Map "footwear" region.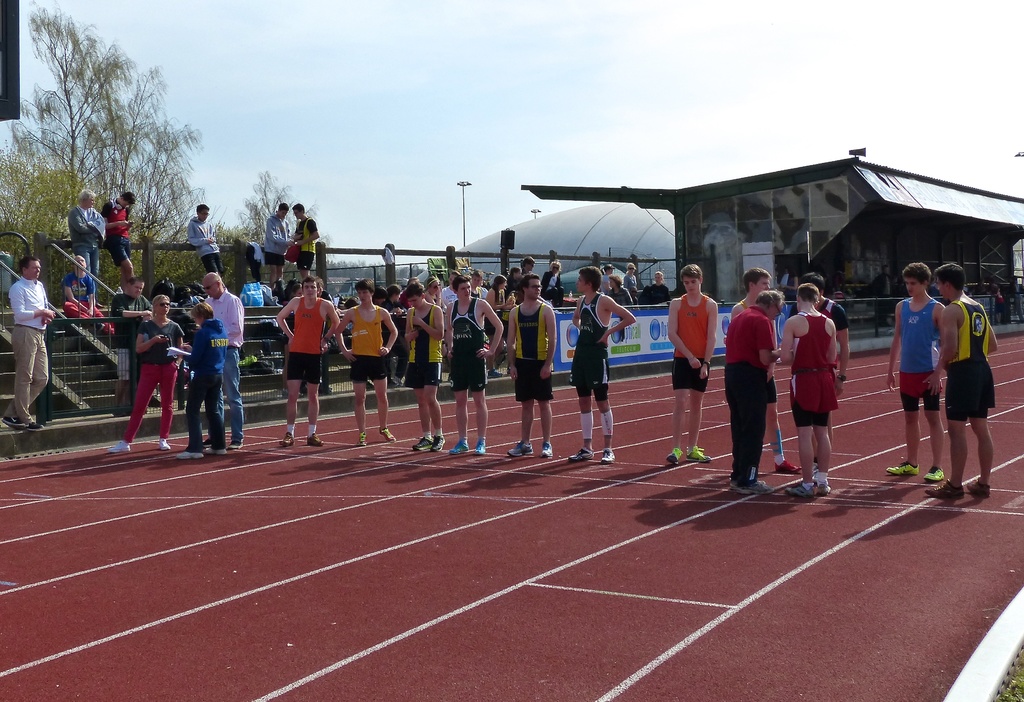
Mapped to detection(383, 427, 396, 441).
